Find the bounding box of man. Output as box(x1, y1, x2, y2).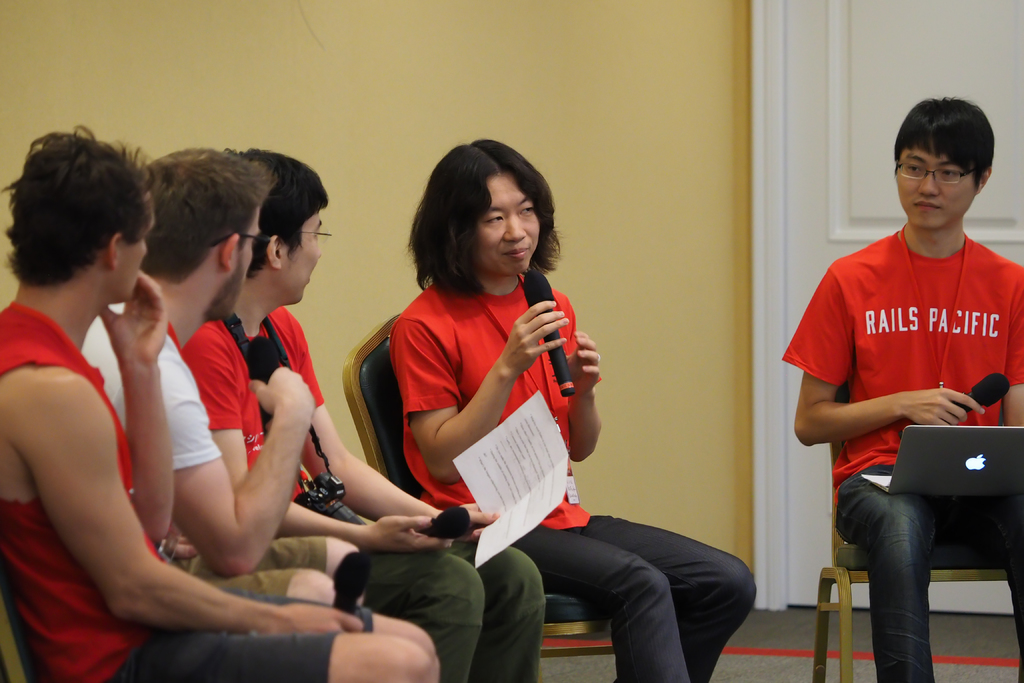
box(786, 151, 1008, 676).
